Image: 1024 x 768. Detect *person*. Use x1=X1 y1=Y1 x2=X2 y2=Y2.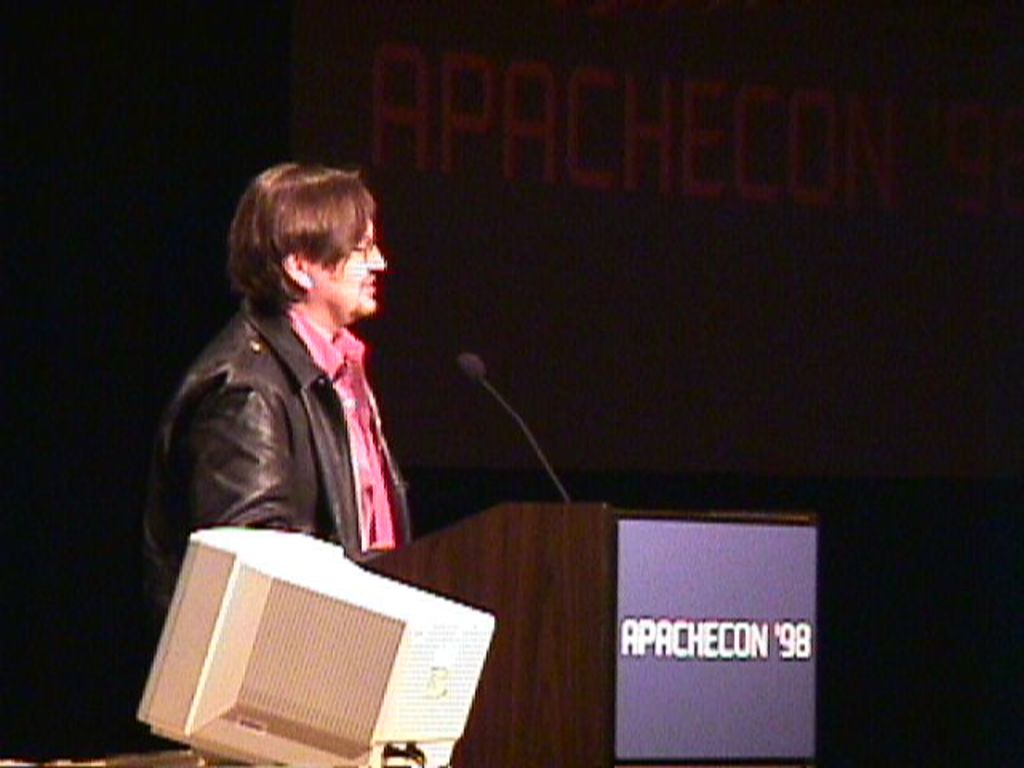
x1=144 y1=139 x2=482 y2=605.
